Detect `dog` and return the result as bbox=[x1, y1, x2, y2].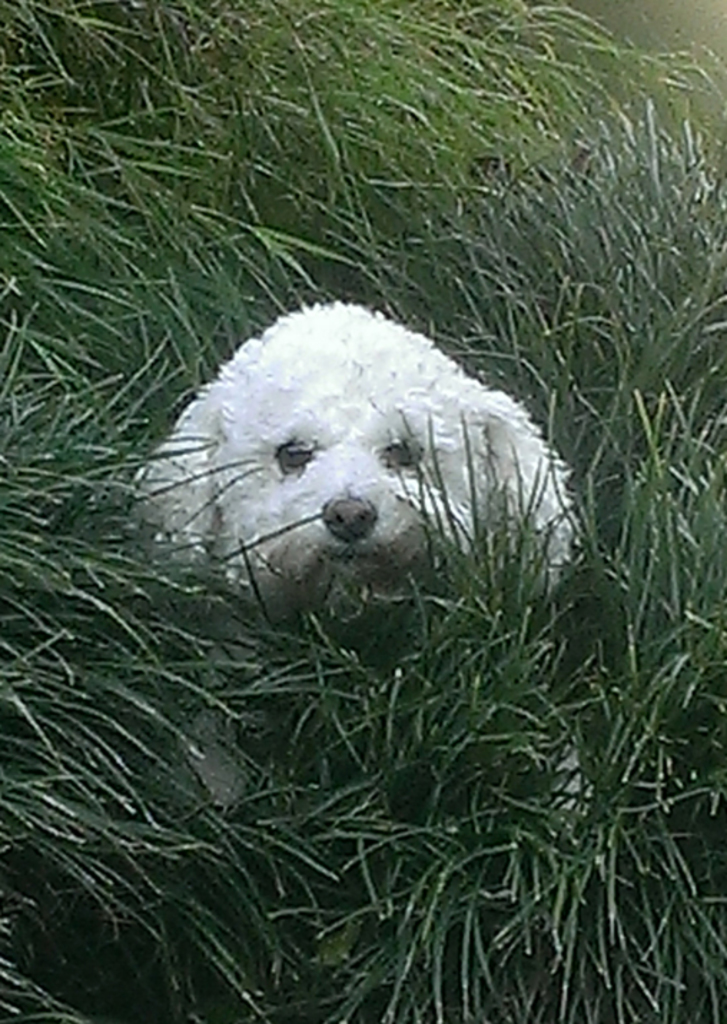
bbox=[127, 296, 580, 842].
